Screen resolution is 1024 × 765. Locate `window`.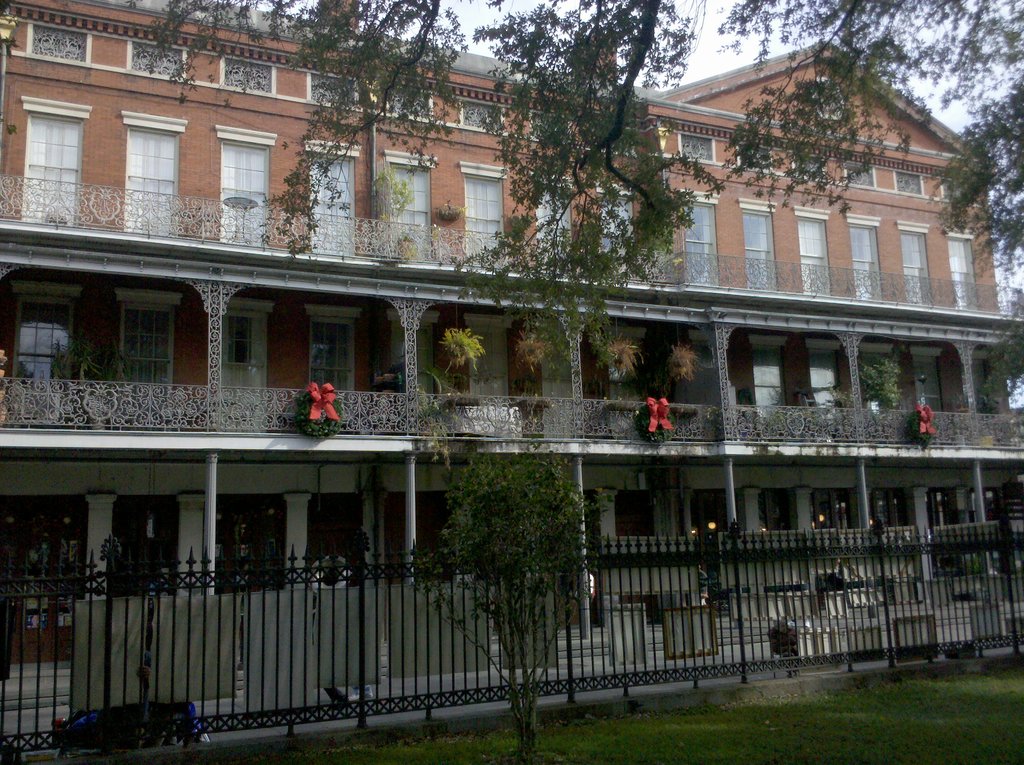
810, 492, 858, 524.
